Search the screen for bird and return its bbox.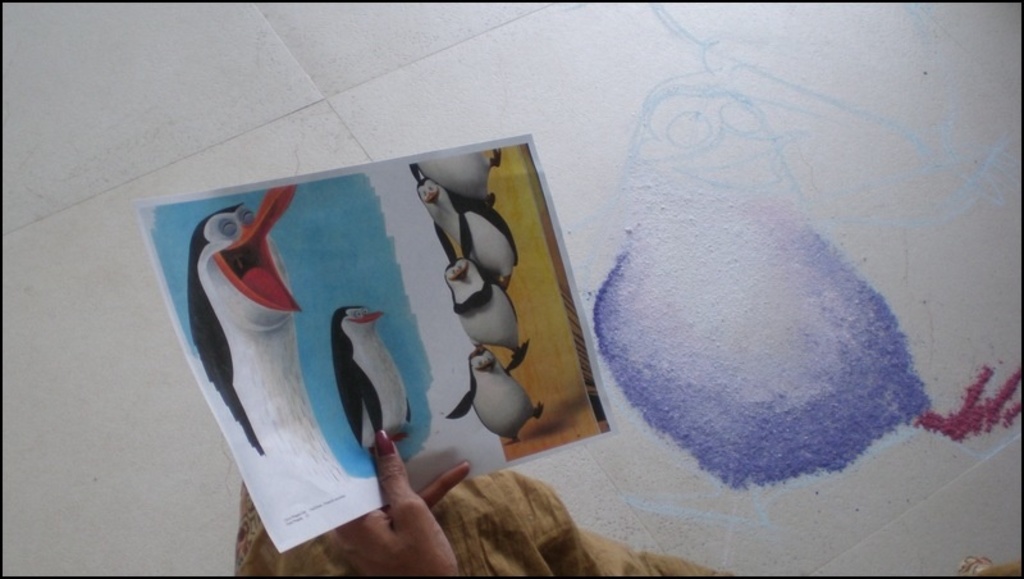
Found: {"left": 403, "top": 150, "right": 503, "bottom": 208}.
